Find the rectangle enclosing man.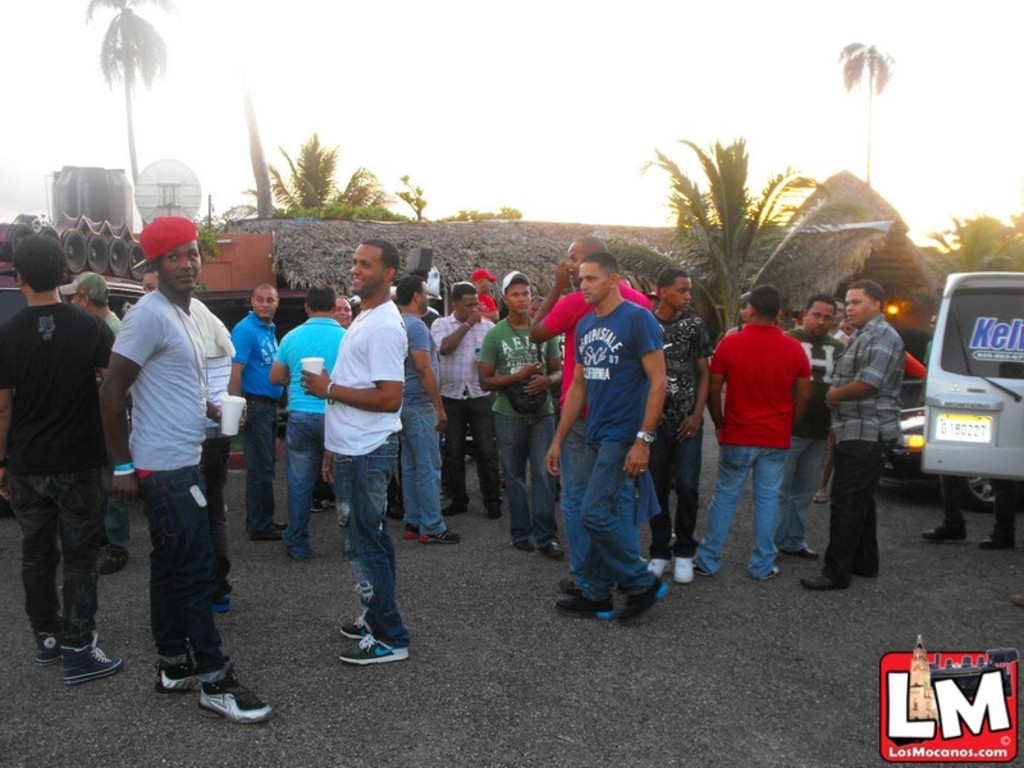
{"x1": 93, "y1": 215, "x2": 271, "y2": 726}.
